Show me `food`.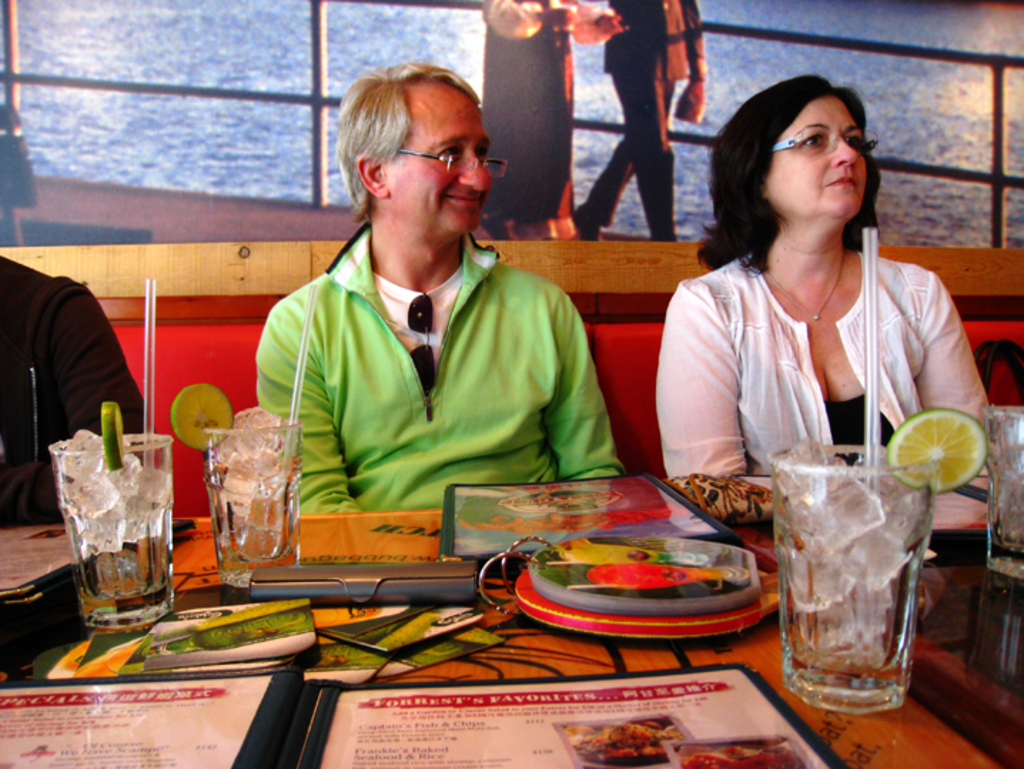
`food` is here: [685, 475, 773, 519].
